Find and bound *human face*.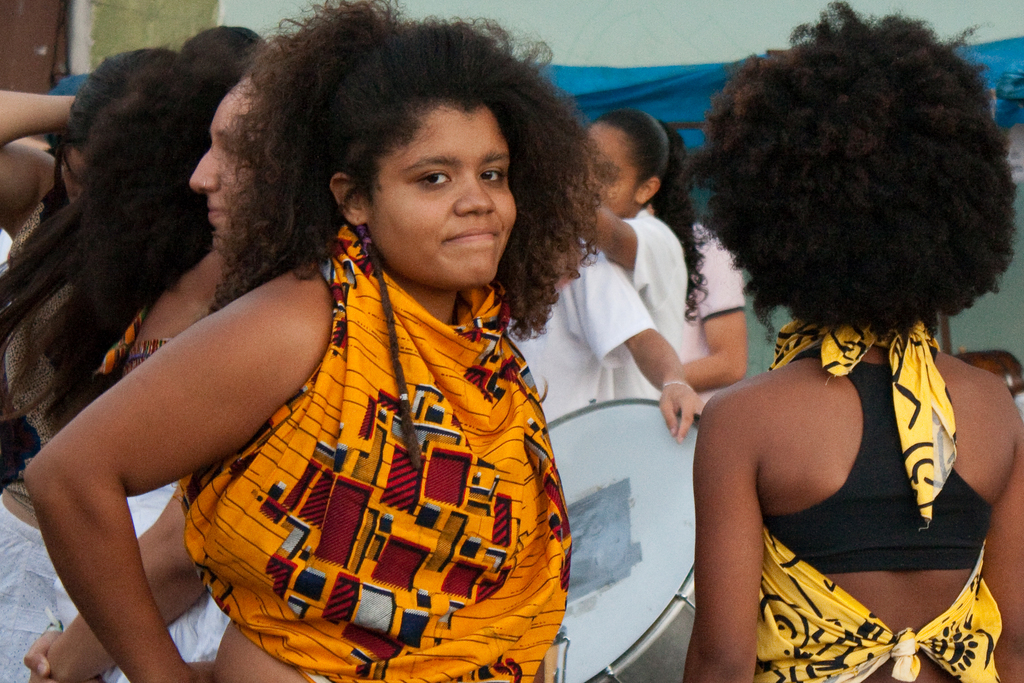
Bound: [left=365, top=101, right=518, bottom=289].
